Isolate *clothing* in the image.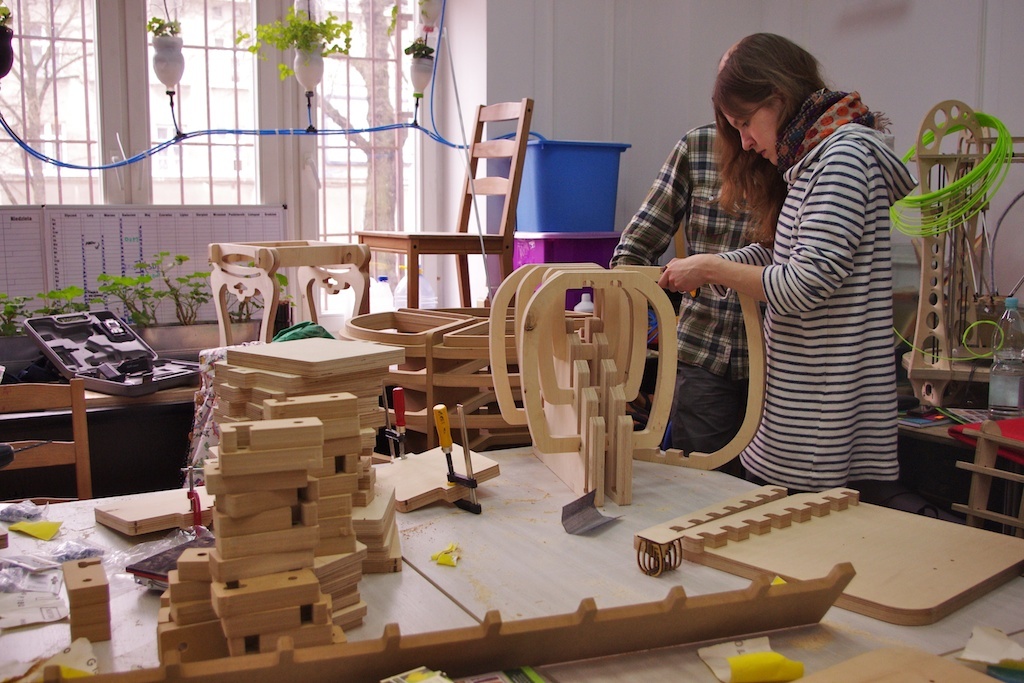
Isolated region: left=721, top=126, right=915, bottom=494.
